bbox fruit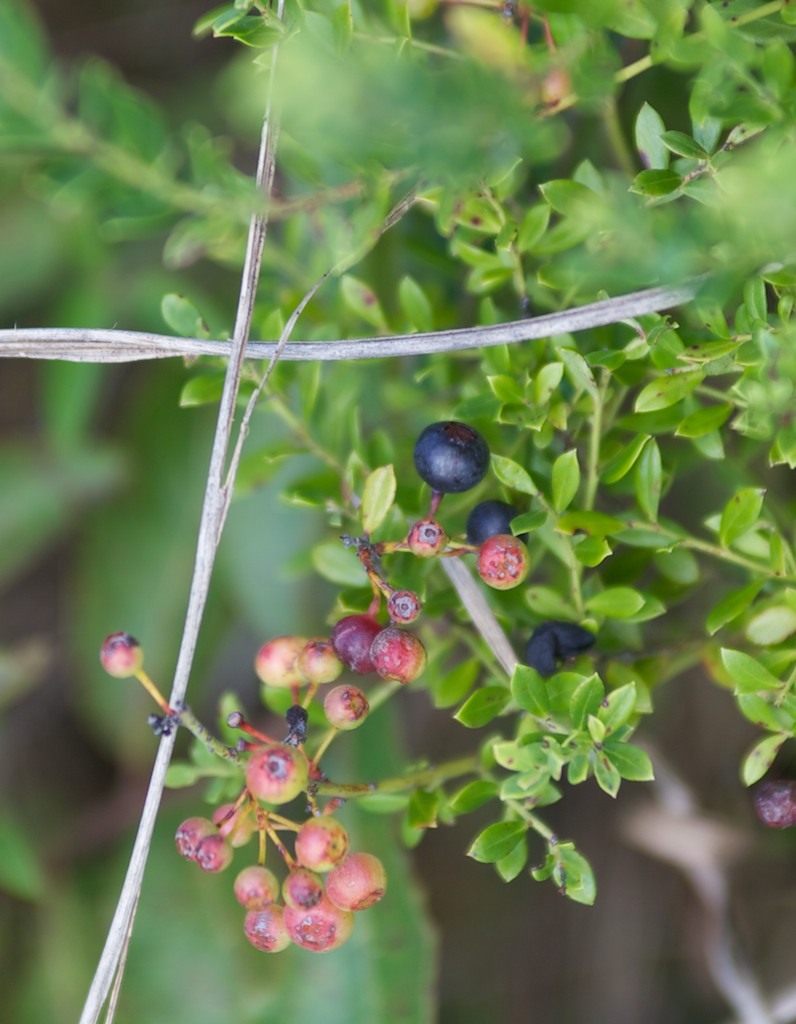
(x1=478, y1=532, x2=529, y2=592)
